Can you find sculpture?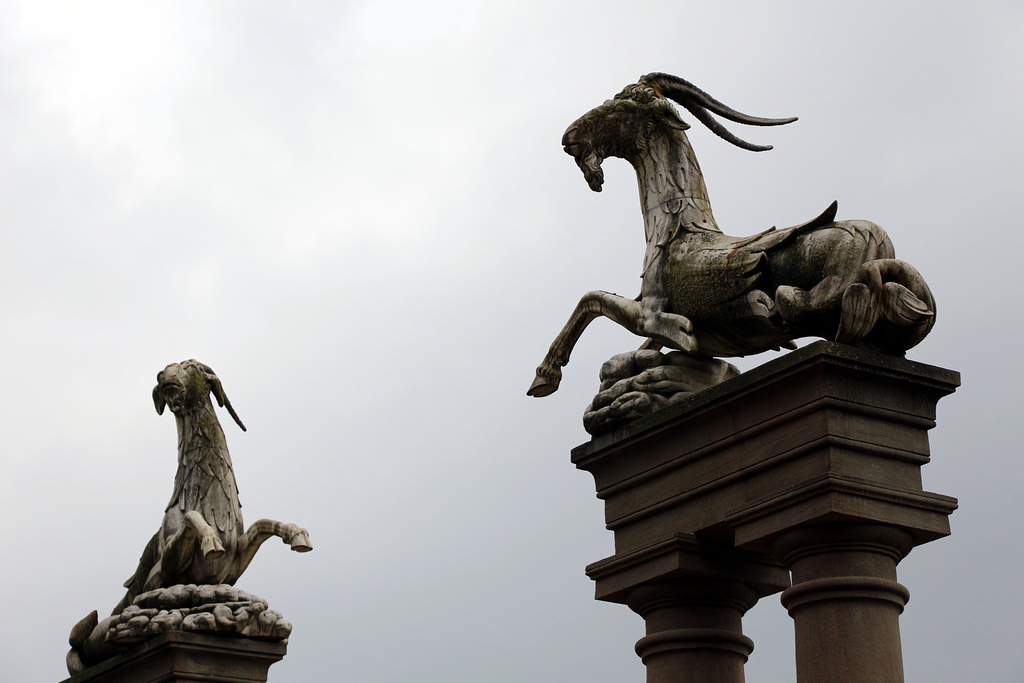
Yes, bounding box: box(92, 331, 289, 682).
